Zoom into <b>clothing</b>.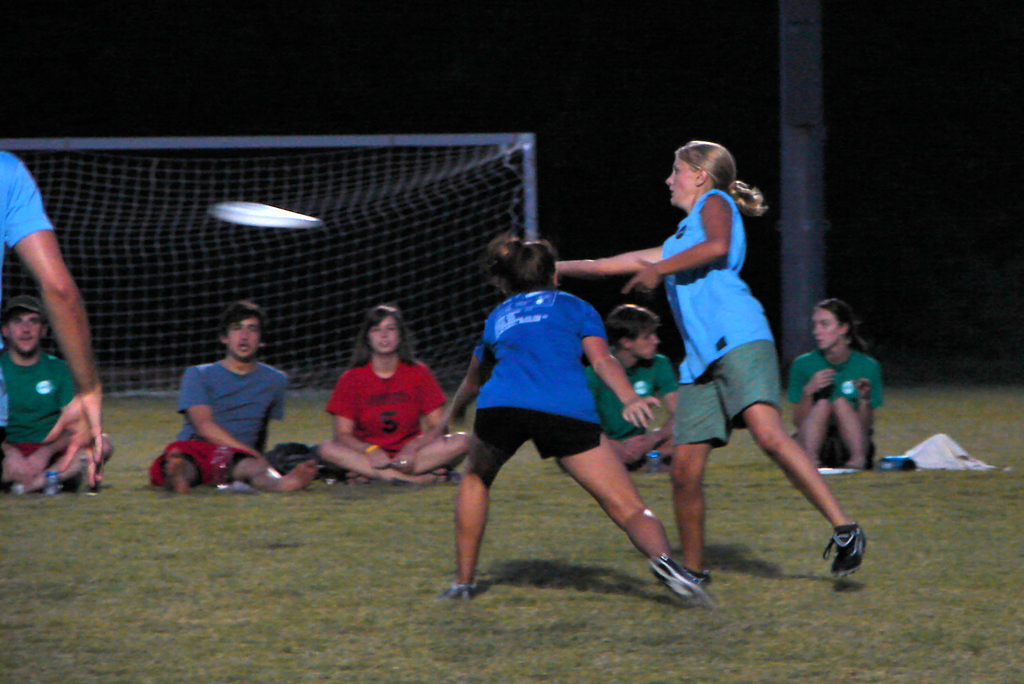
Zoom target: 330, 349, 449, 459.
